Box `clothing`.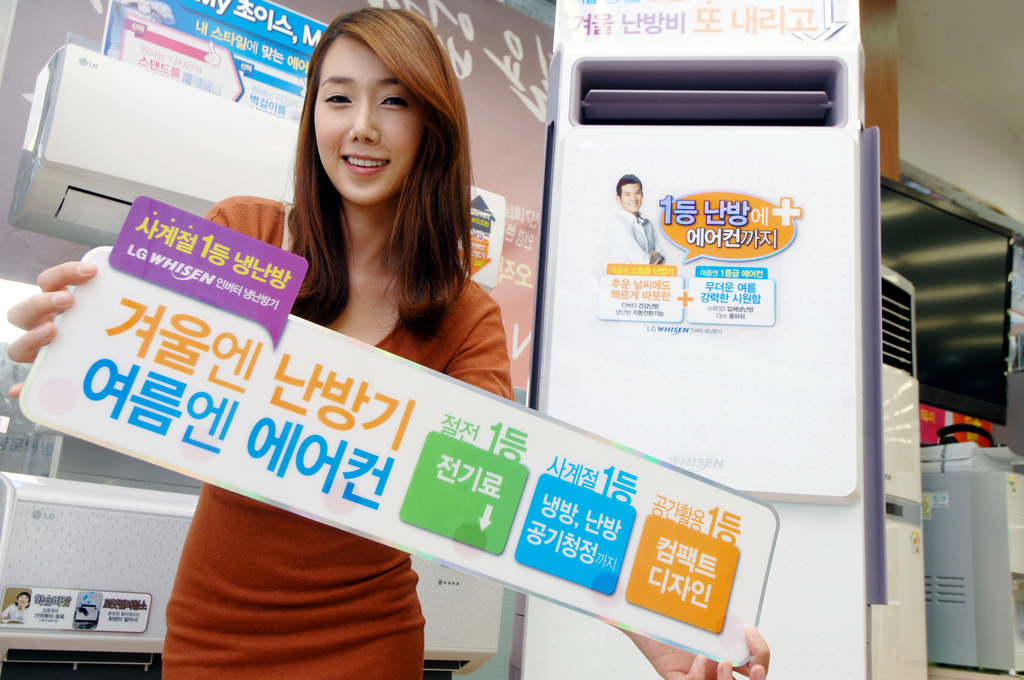
x1=518 y1=470 x2=629 y2=597.
